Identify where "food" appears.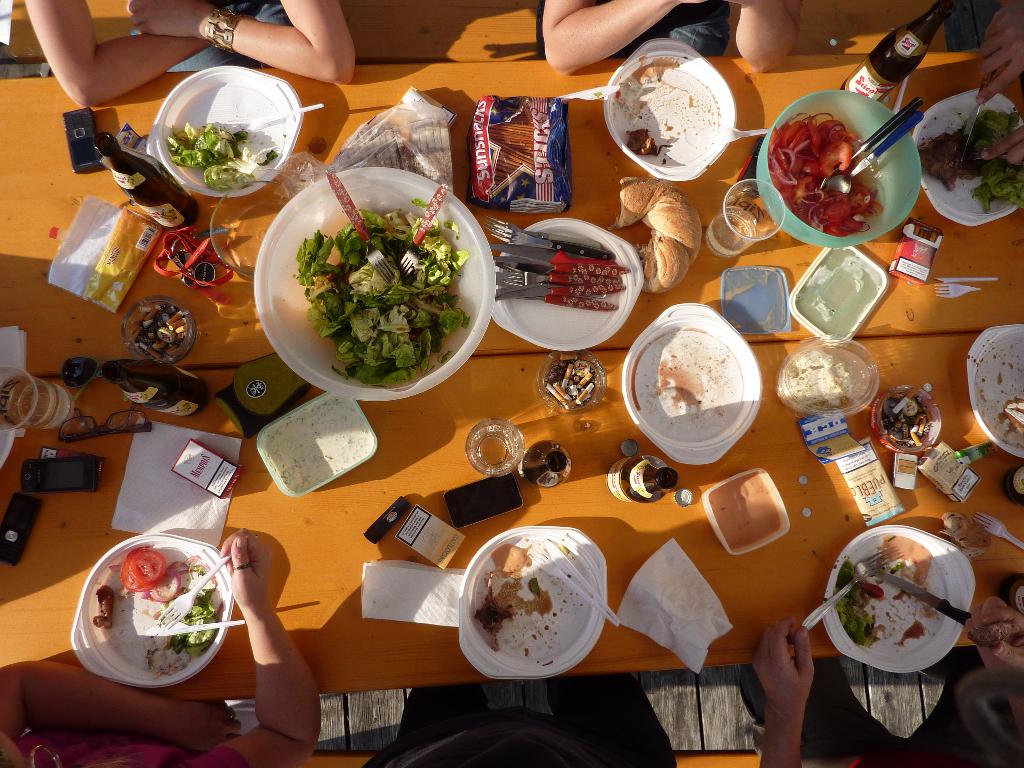
Appears at {"x1": 614, "y1": 170, "x2": 705, "y2": 294}.
